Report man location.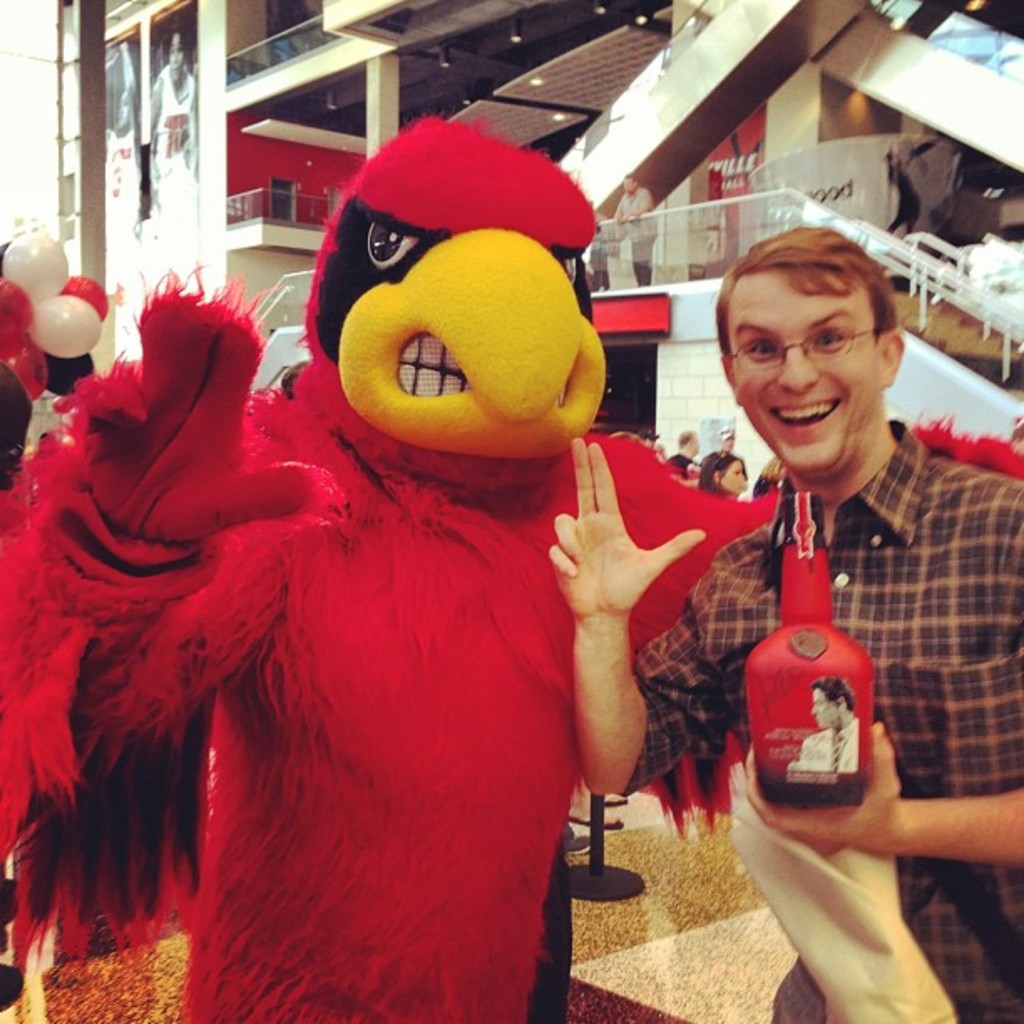
Report: [785,683,858,770].
